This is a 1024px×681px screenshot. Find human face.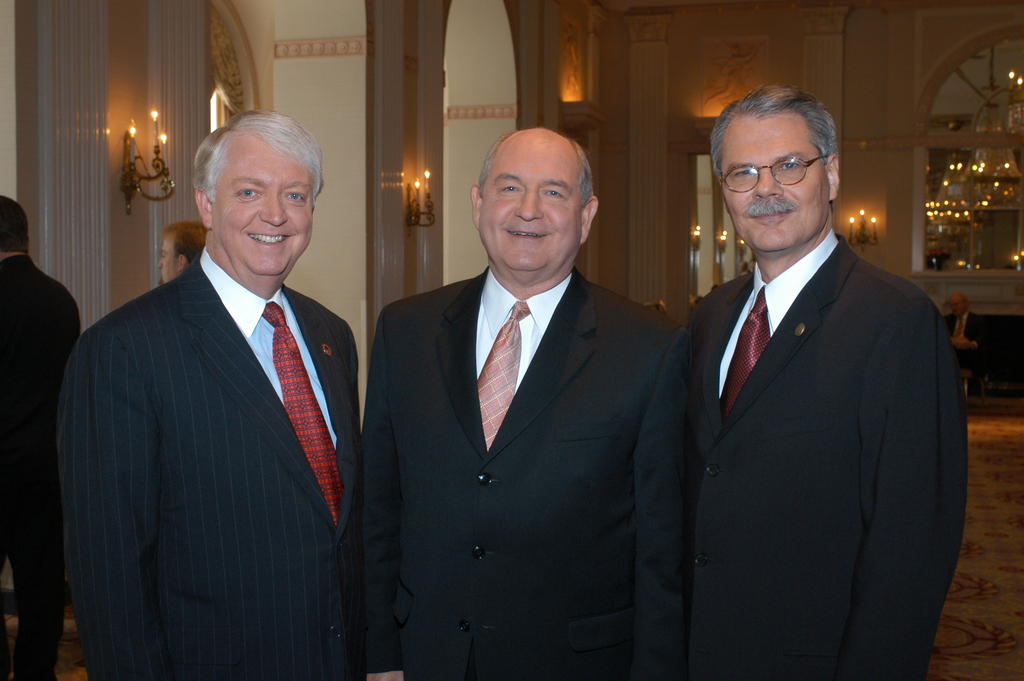
Bounding box: {"left": 215, "top": 144, "right": 310, "bottom": 274}.
